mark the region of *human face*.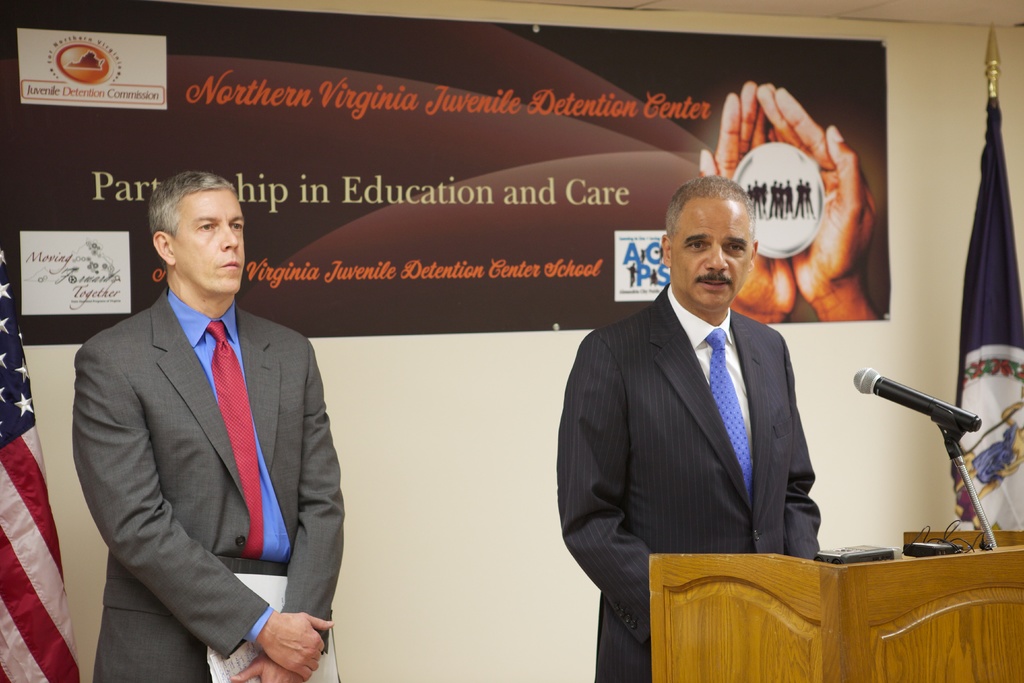
Region: (x1=168, y1=188, x2=248, y2=297).
